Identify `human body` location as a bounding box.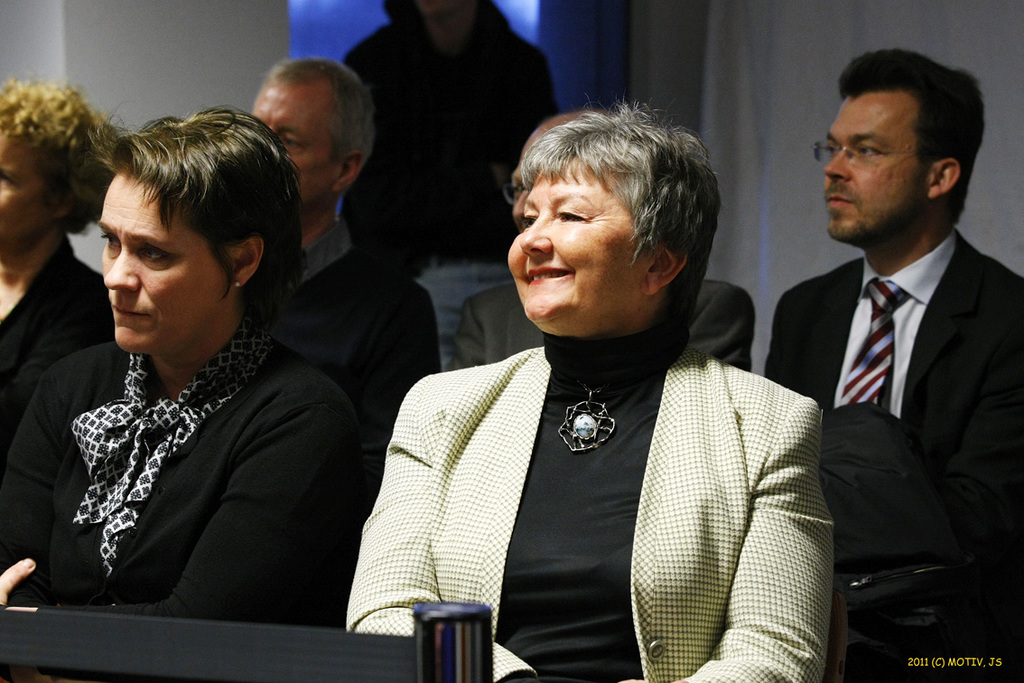
locate(0, 245, 113, 466).
